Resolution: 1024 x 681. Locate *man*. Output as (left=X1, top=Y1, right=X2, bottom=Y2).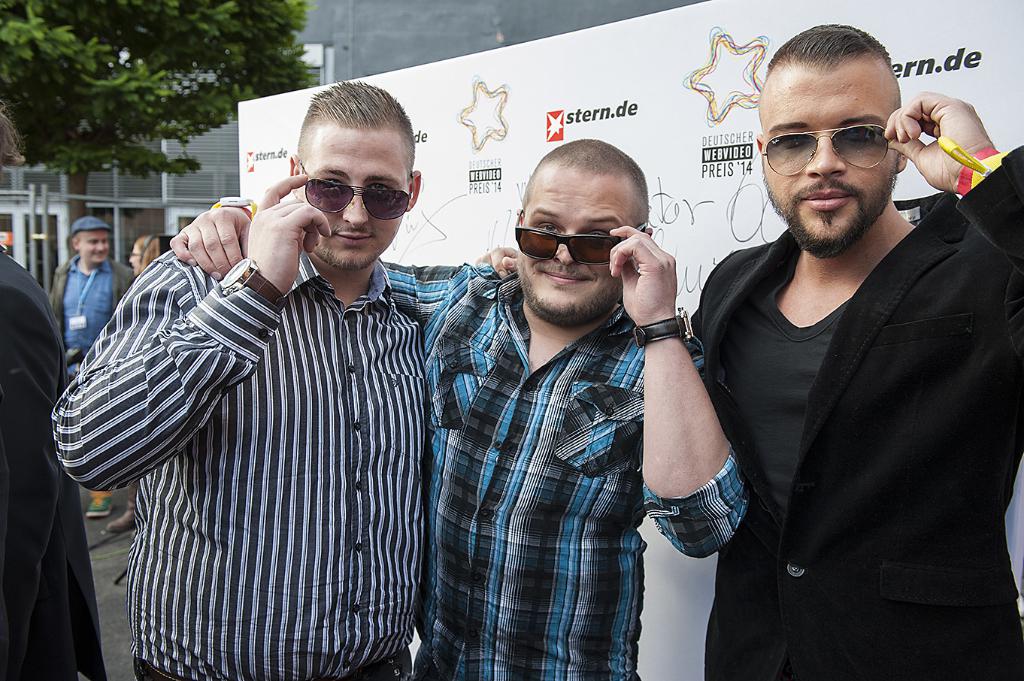
(left=50, top=77, right=425, bottom=680).
